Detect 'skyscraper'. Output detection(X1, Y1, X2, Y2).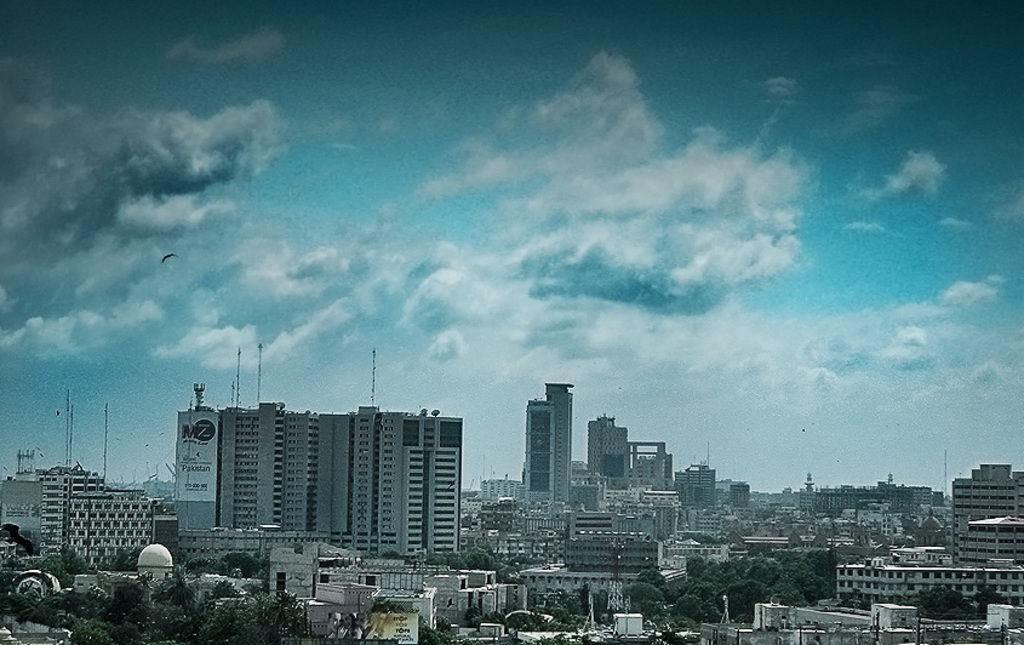
detection(517, 372, 582, 506).
